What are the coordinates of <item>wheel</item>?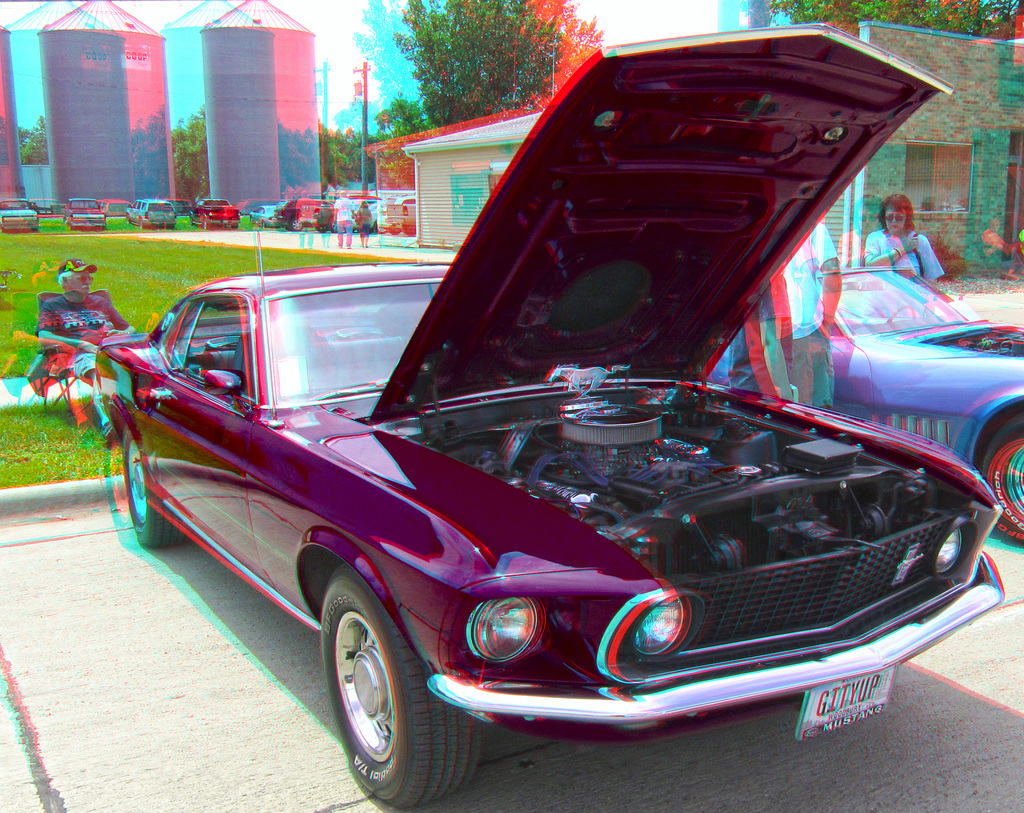
{"x1": 124, "y1": 431, "x2": 183, "y2": 549}.
